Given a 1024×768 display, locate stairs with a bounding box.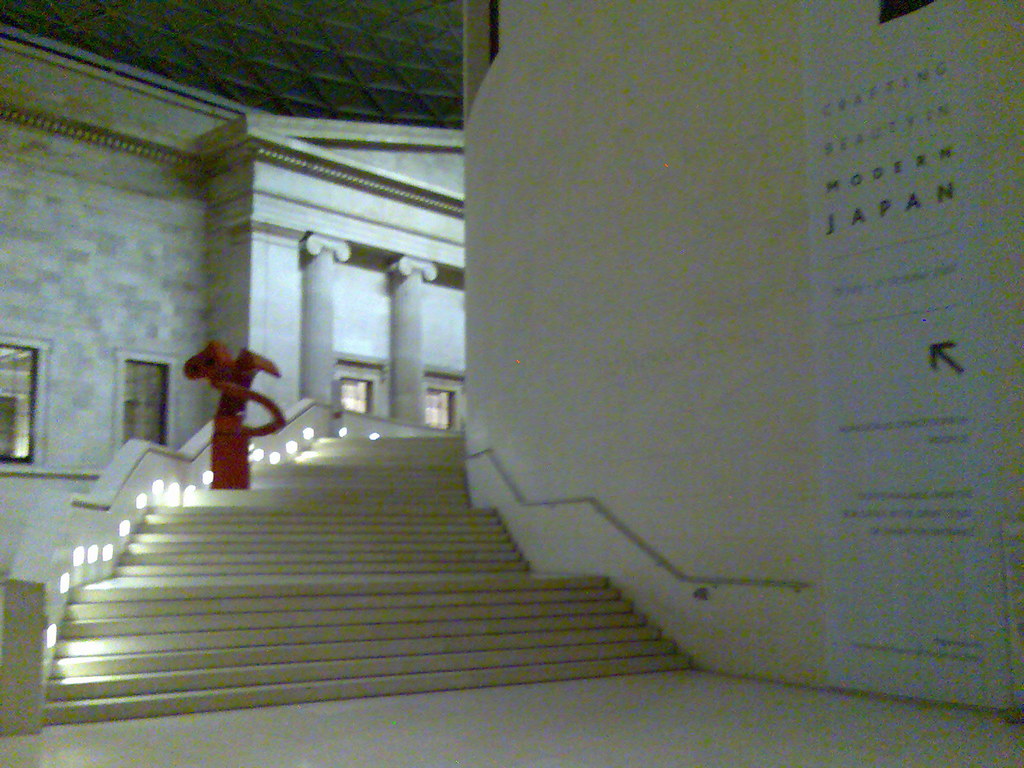
Located: [x1=49, y1=436, x2=694, y2=722].
